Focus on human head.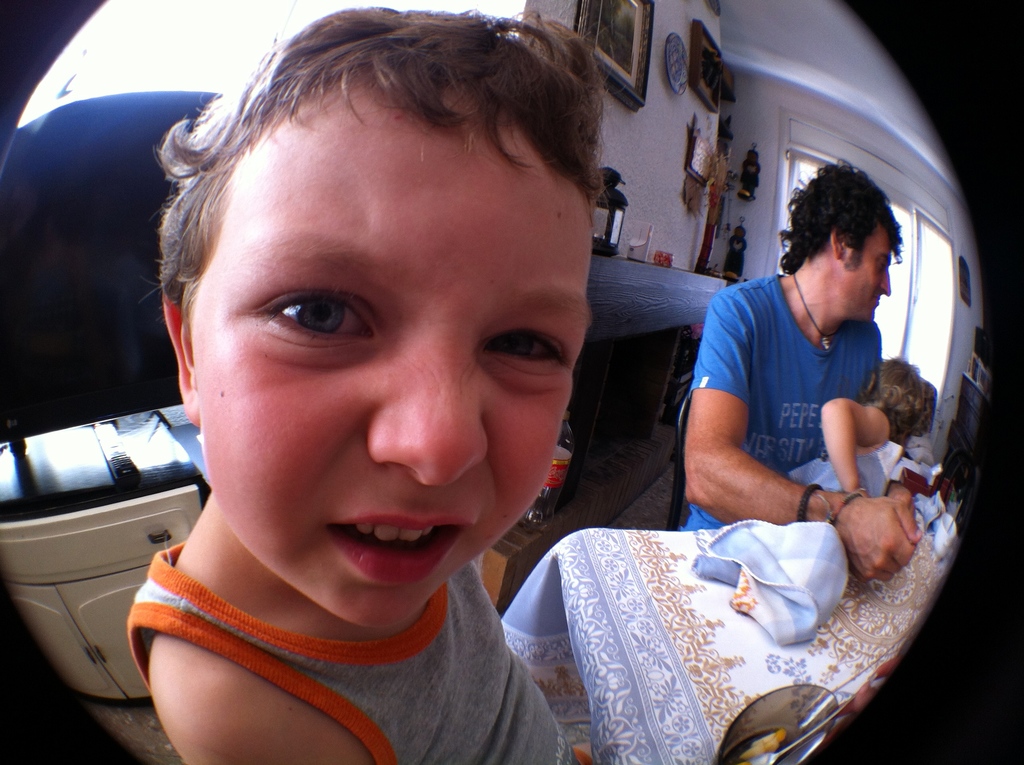
Focused at (785, 165, 897, 324).
